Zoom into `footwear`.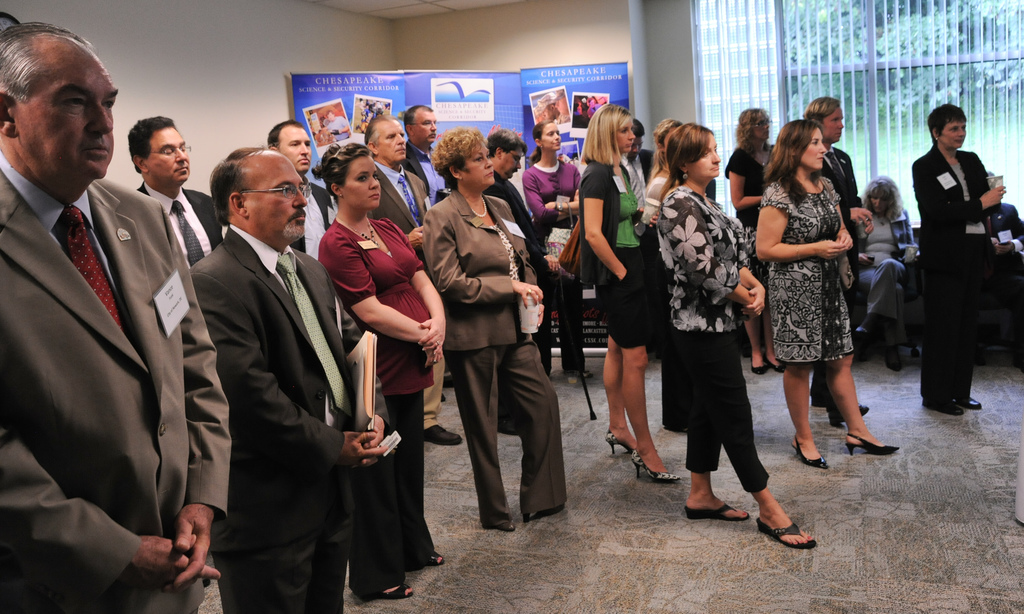
Zoom target: {"left": 843, "top": 440, "right": 902, "bottom": 453}.
